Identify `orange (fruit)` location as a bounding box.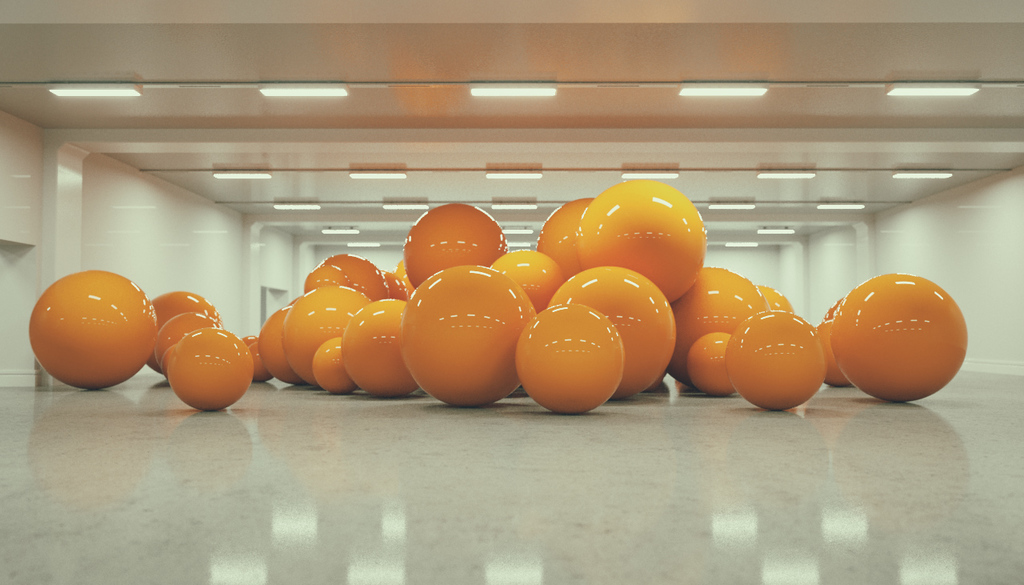
(682,334,728,410).
